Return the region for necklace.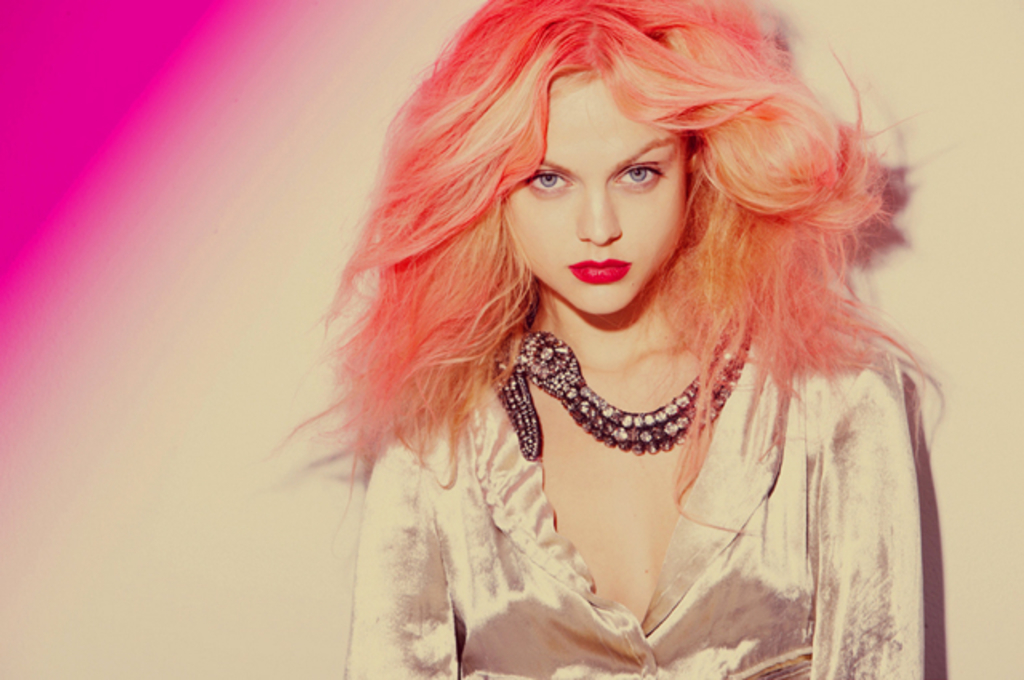
531 338 728 482.
